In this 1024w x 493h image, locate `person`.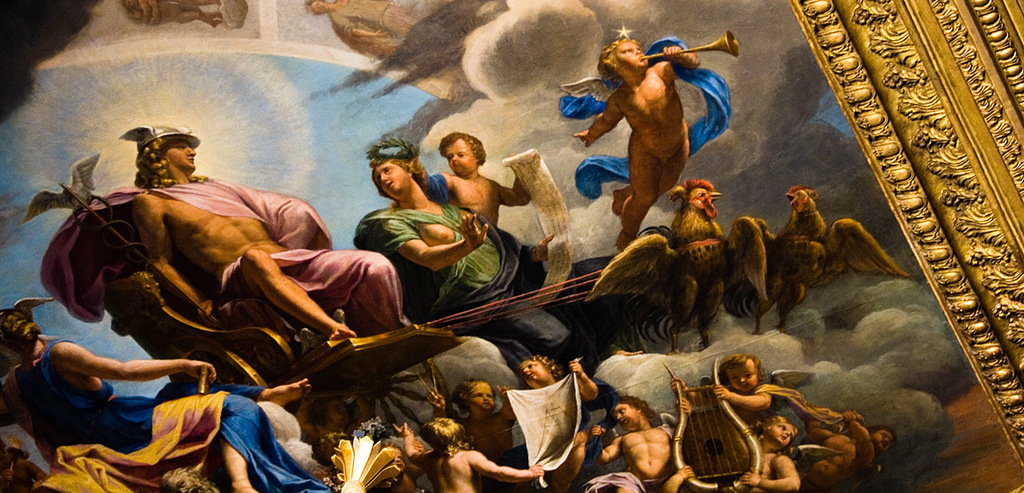
Bounding box: [0, 298, 311, 491].
